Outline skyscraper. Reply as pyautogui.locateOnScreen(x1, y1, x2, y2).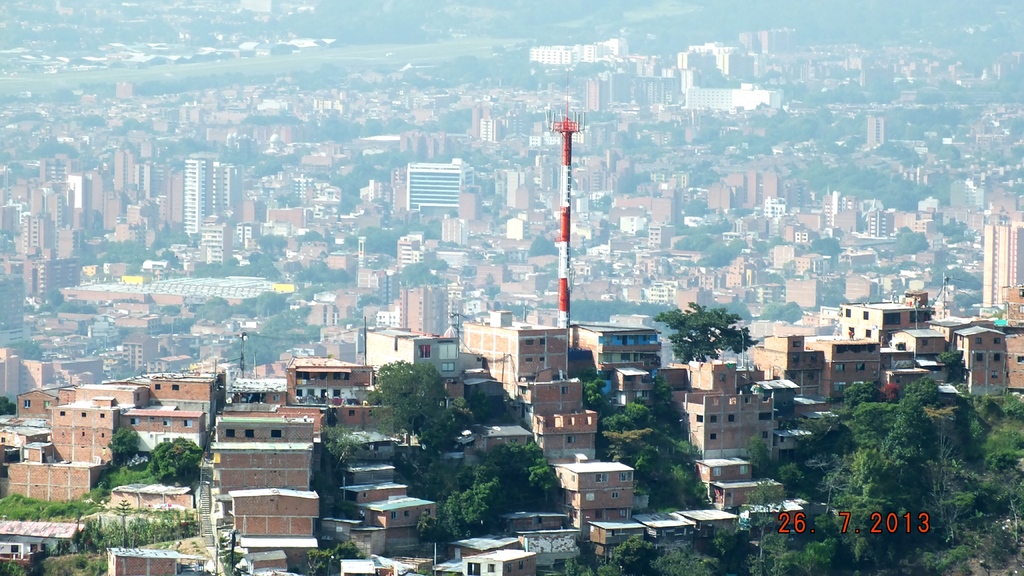
pyautogui.locateOnScreen(395, 144, 472, 214).
